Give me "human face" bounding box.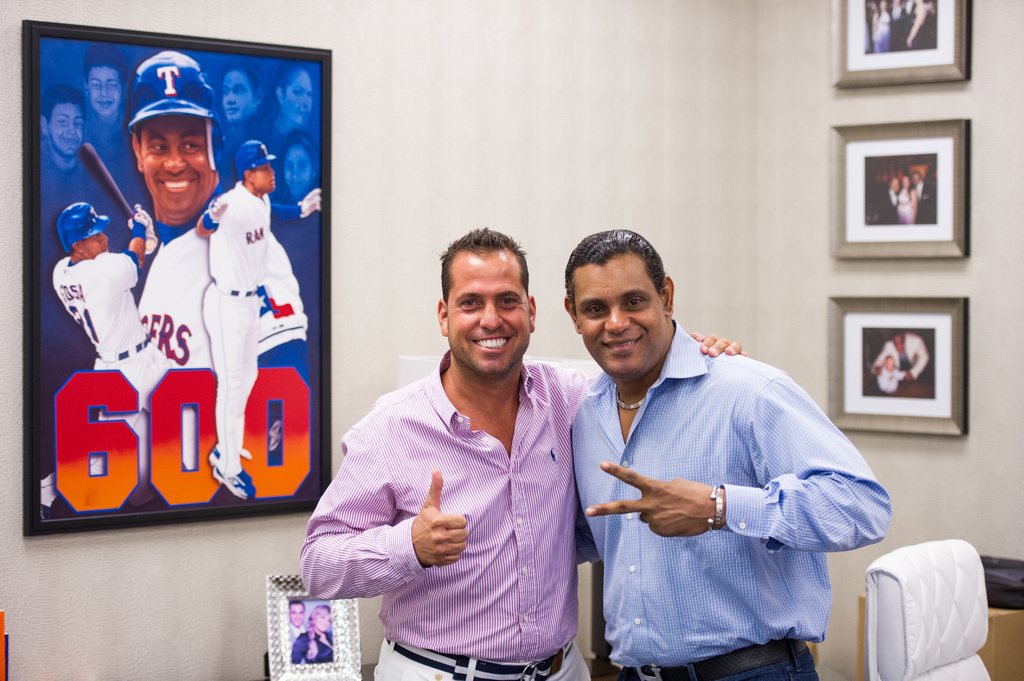
x1=282 y1=72 x2=315 y2=125.
